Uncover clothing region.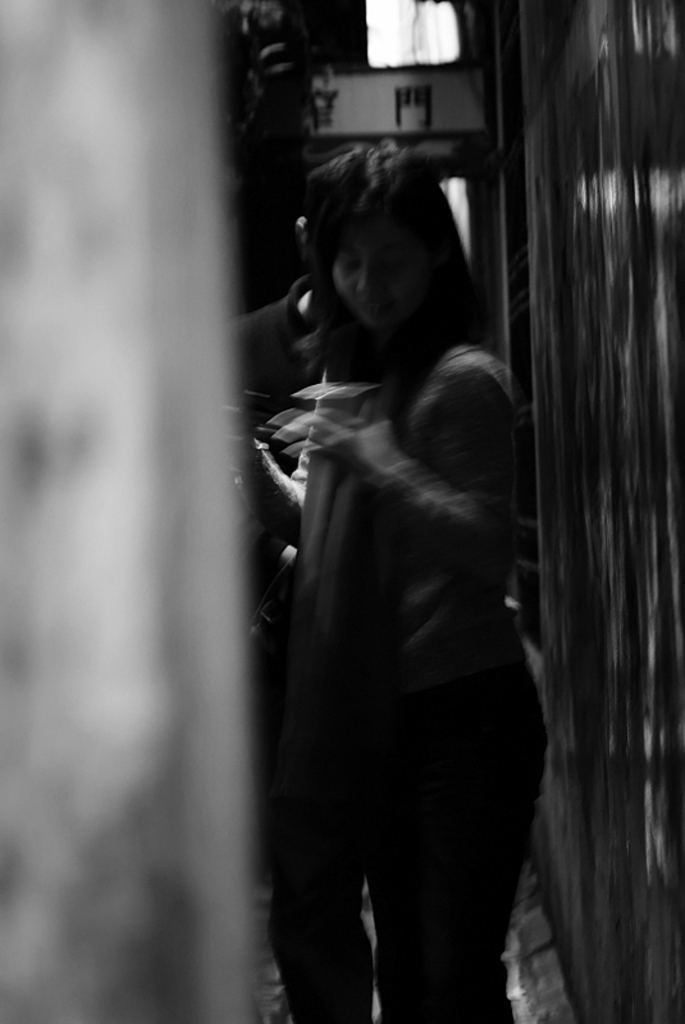
Uncovered: region(346, 343, 538, 1023).
